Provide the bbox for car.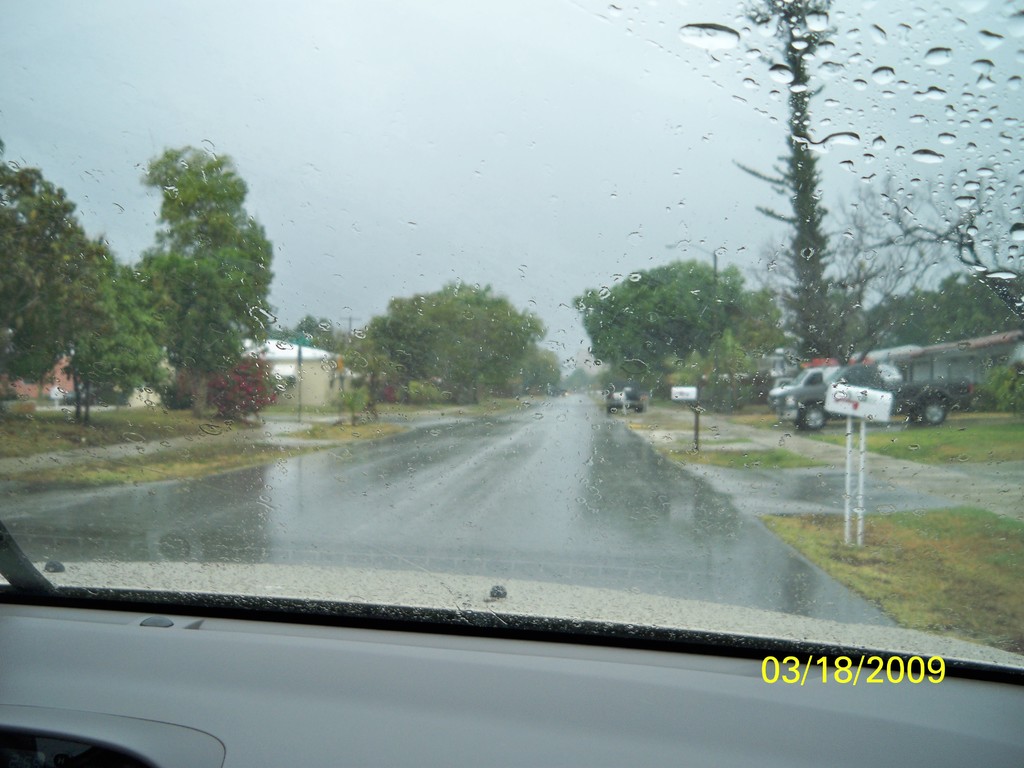
{"x1": 0, "y1": 0, "x2": 1023, "y2": 767}.
